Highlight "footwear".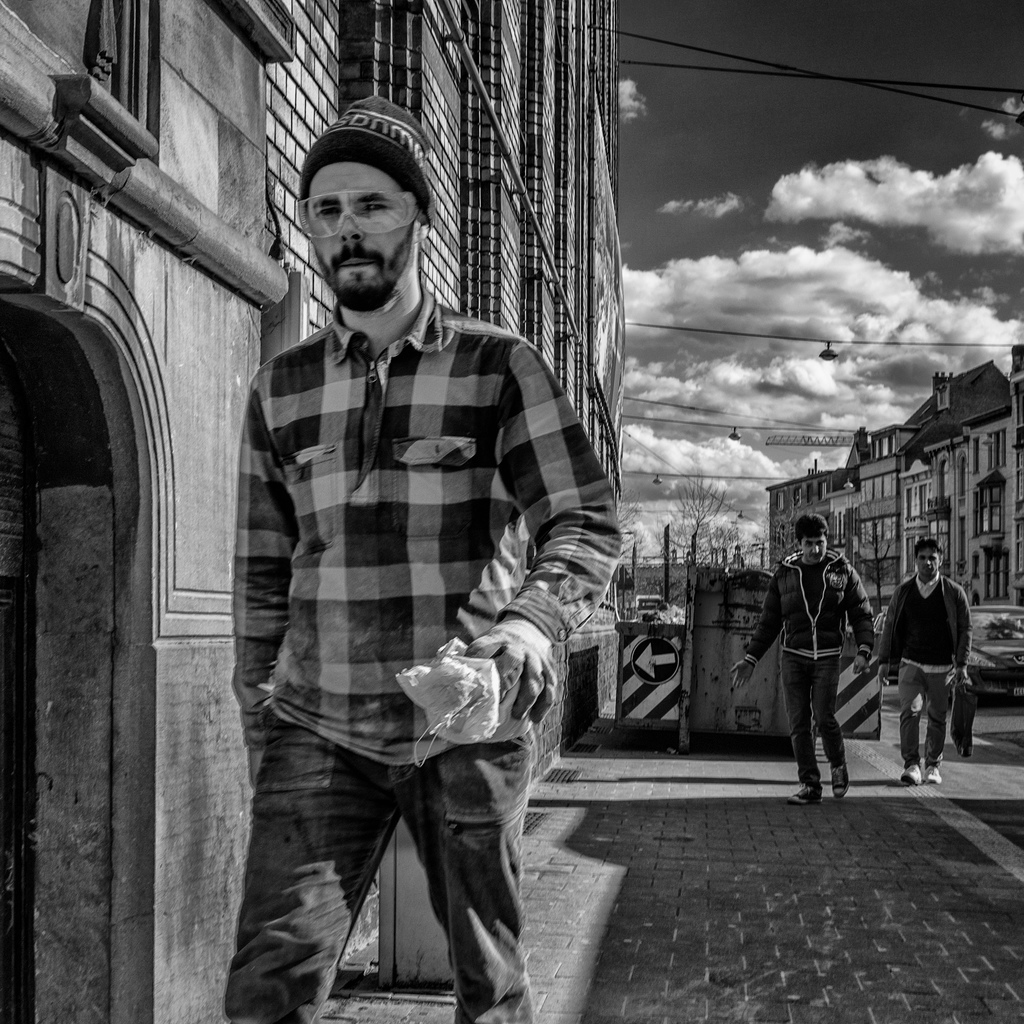
Highlighted region: 788, 779, 822, 805.
